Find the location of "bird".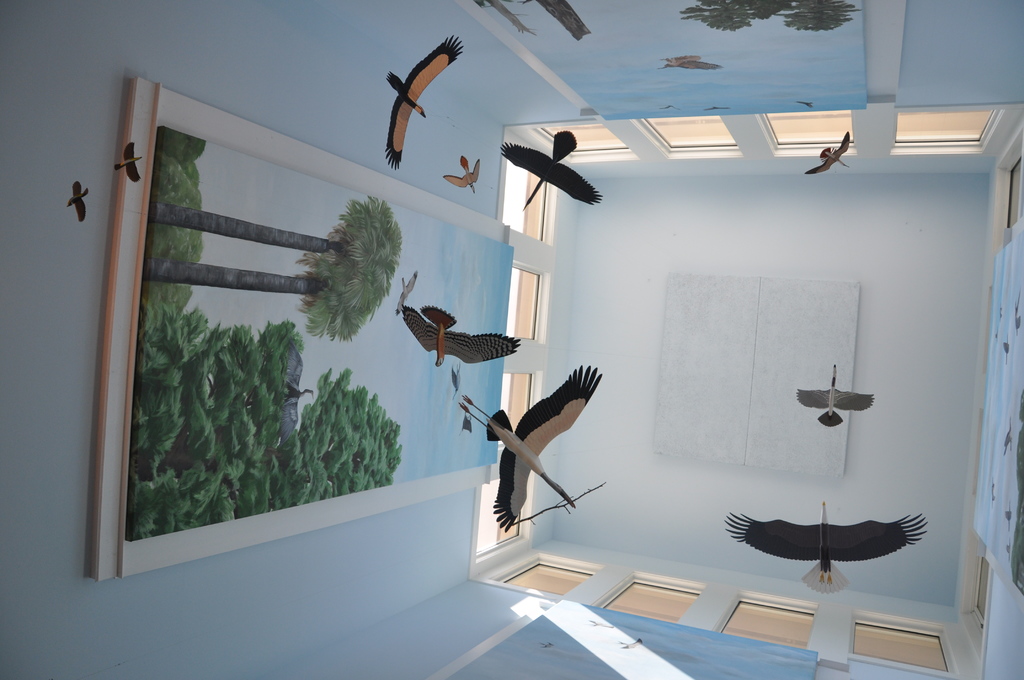
Location: (x1=720, y1=503, x2=932, y2=595).
